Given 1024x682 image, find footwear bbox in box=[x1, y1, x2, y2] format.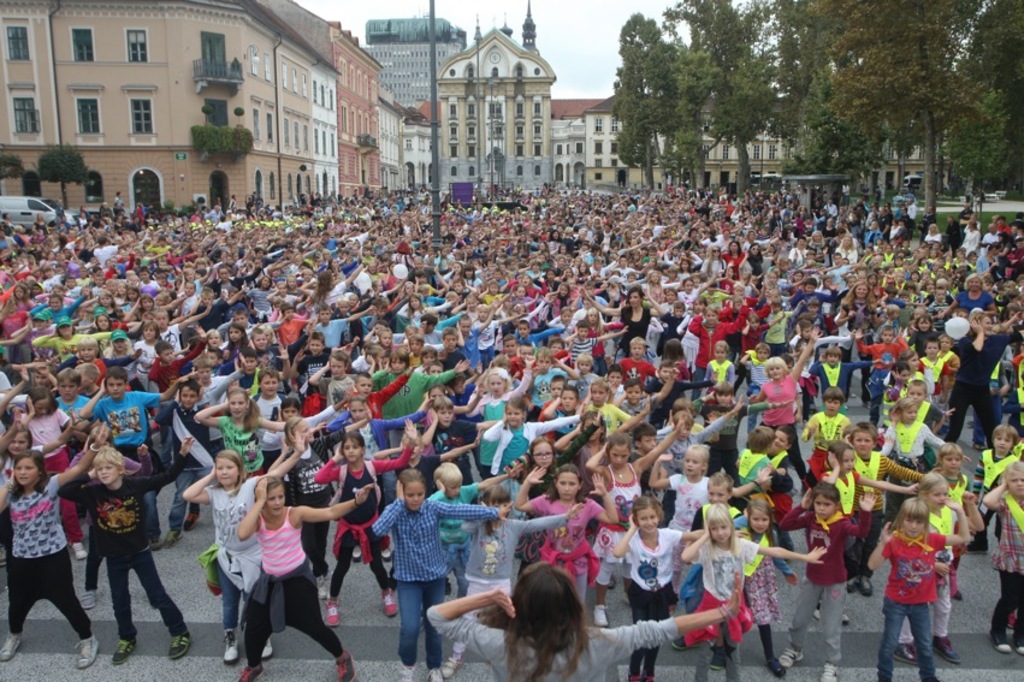
box=[1013, 628, 1023, 659].
